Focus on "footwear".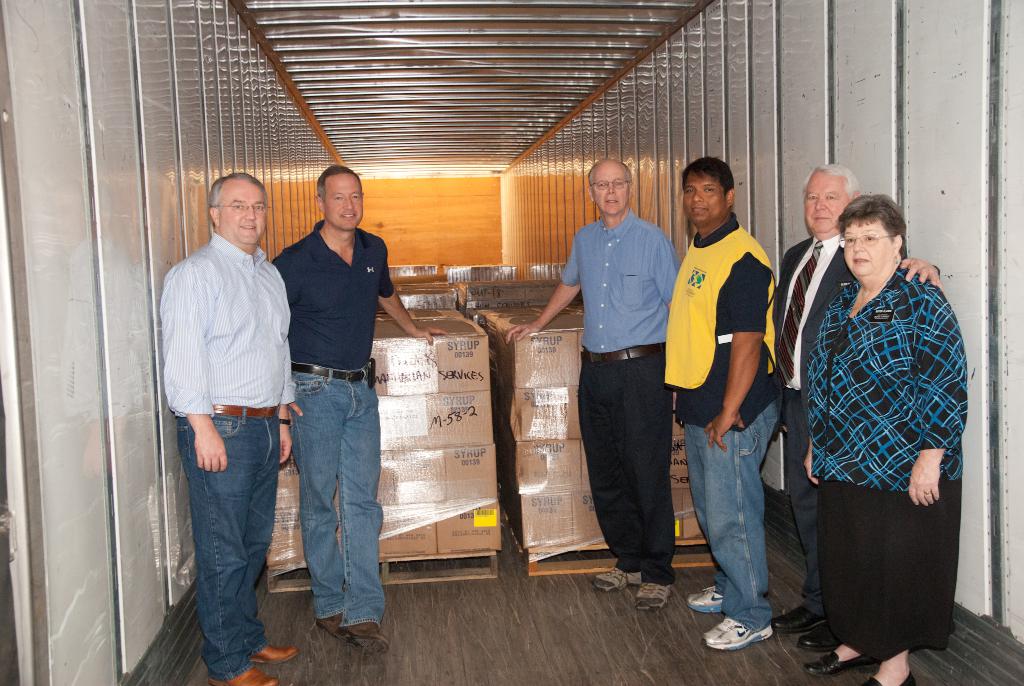
Focused at region(251, 640, 296, 662).
